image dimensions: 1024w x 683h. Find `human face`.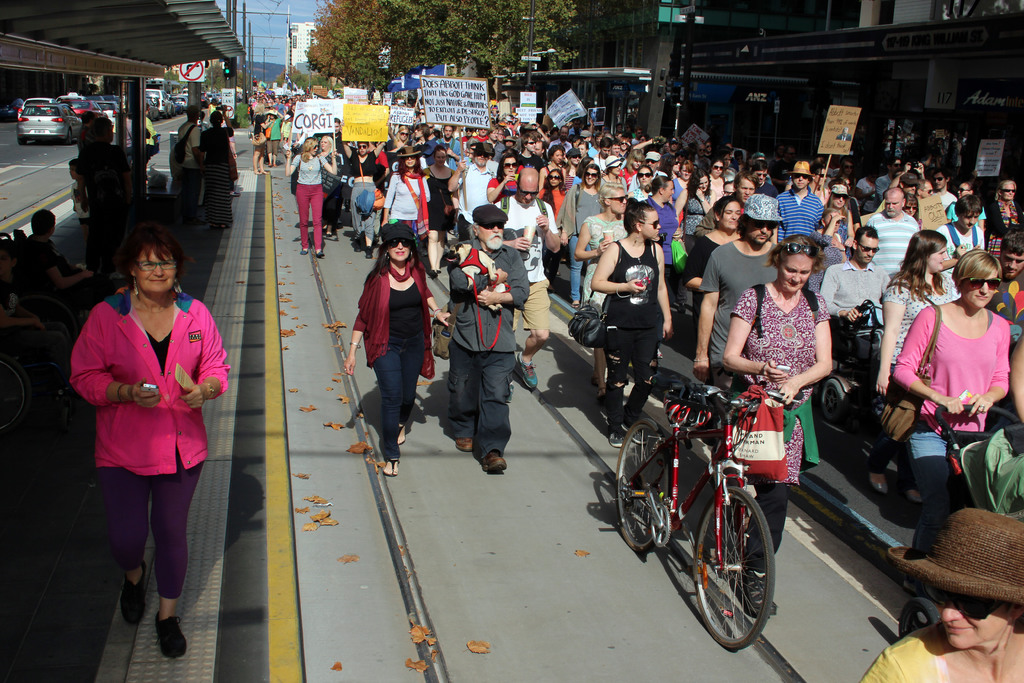
l=822, t=212, r=840, b=232.
